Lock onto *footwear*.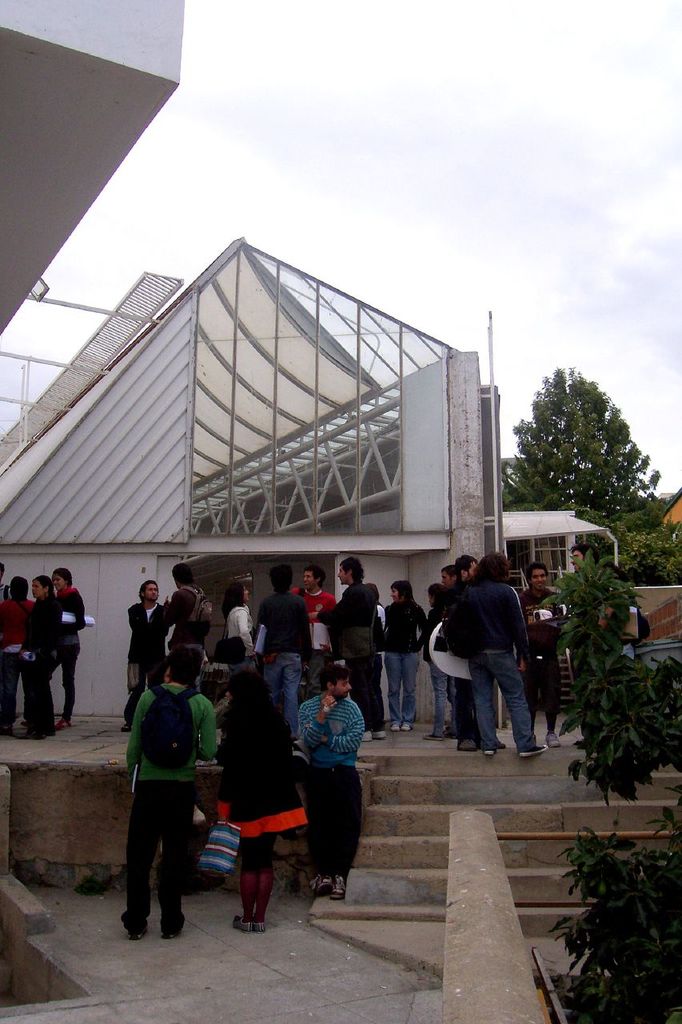
Locked: x1=162 y1=933 x2=175 y2=940.
